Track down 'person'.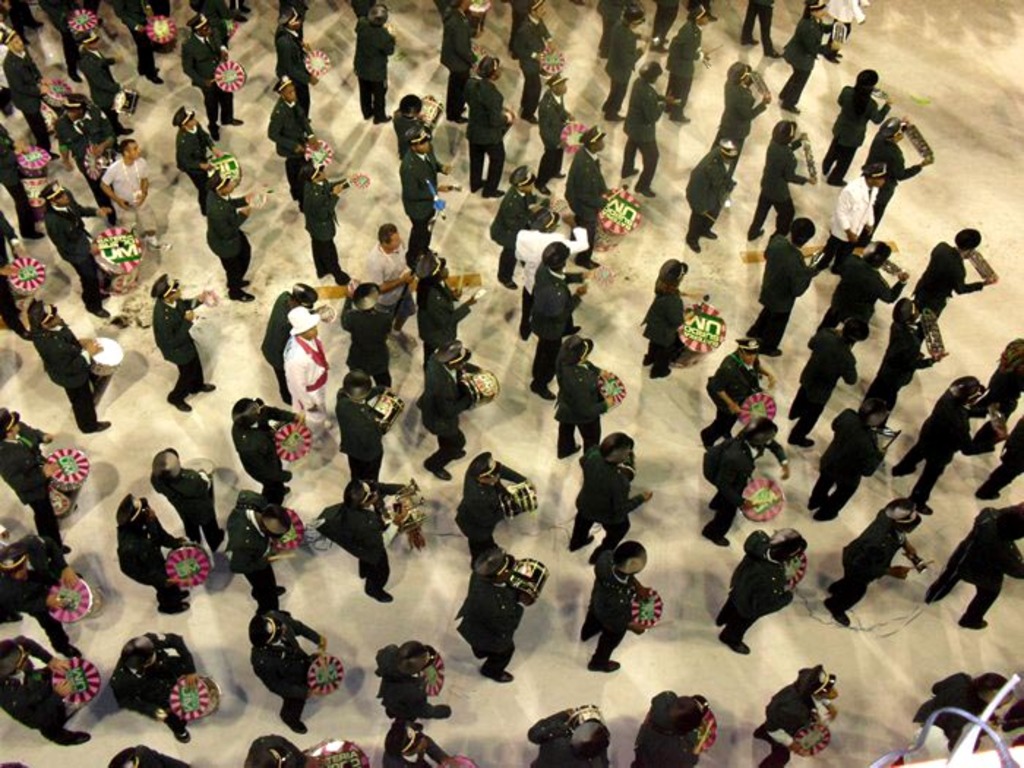
Tracked to 841, 493, 941, 623.
